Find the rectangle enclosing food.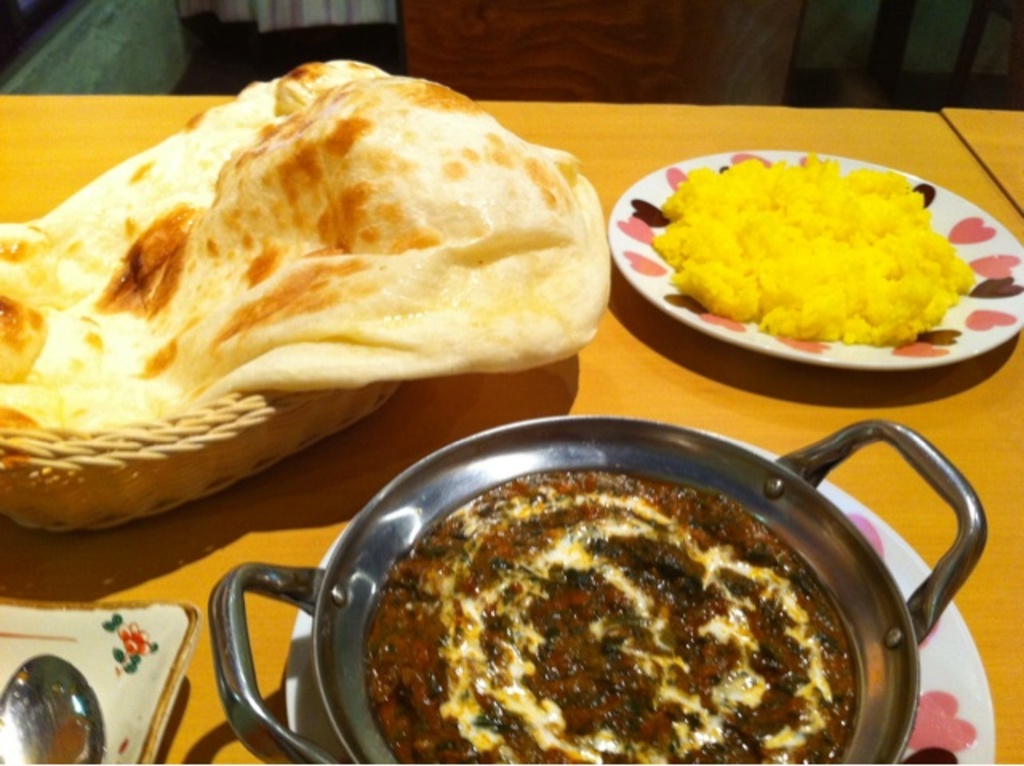
bbox=(0, 61, 608, 430).
